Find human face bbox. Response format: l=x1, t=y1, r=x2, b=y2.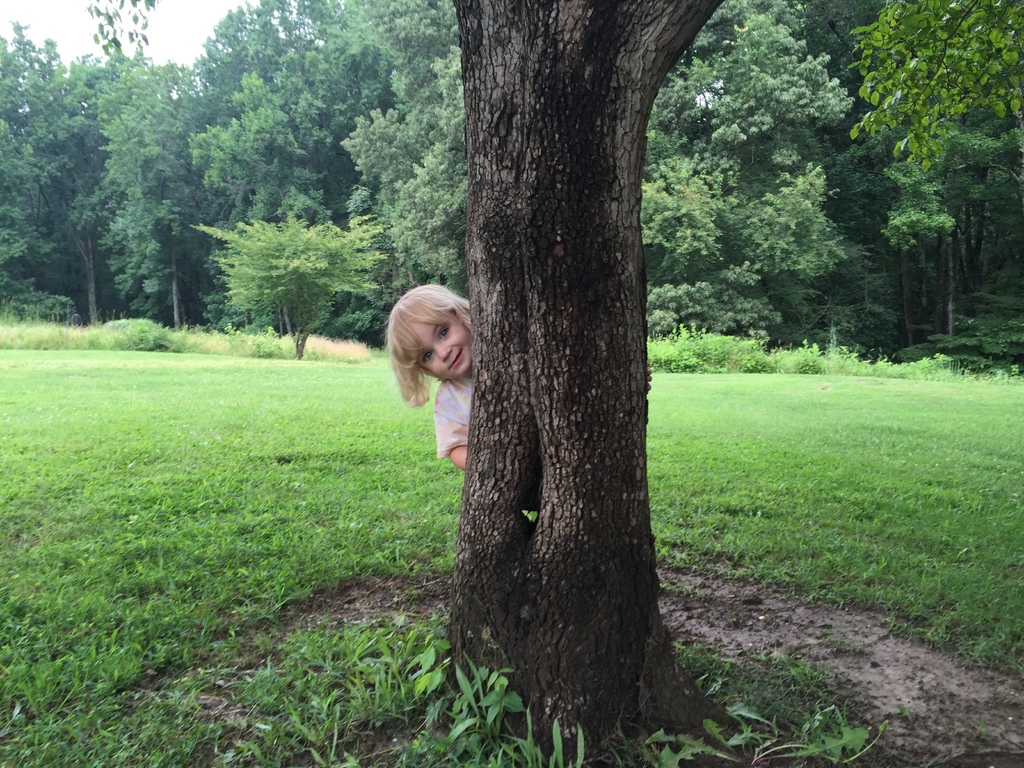
l=395, t=298, r=479, b=382.
